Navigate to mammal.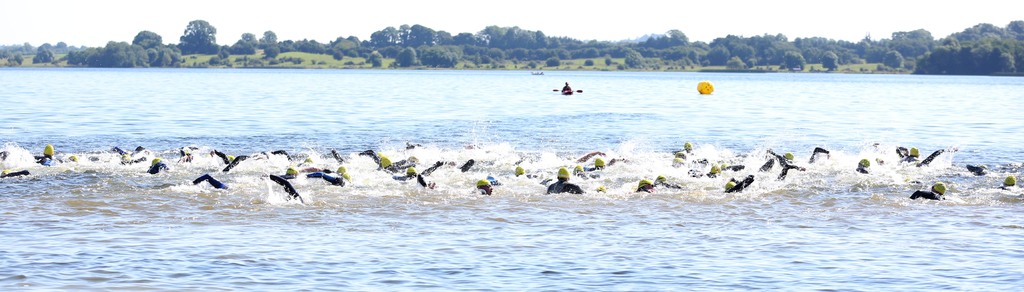
Navigation target: pyautogui.locateOnScreen(381, 157, 404, 170).
